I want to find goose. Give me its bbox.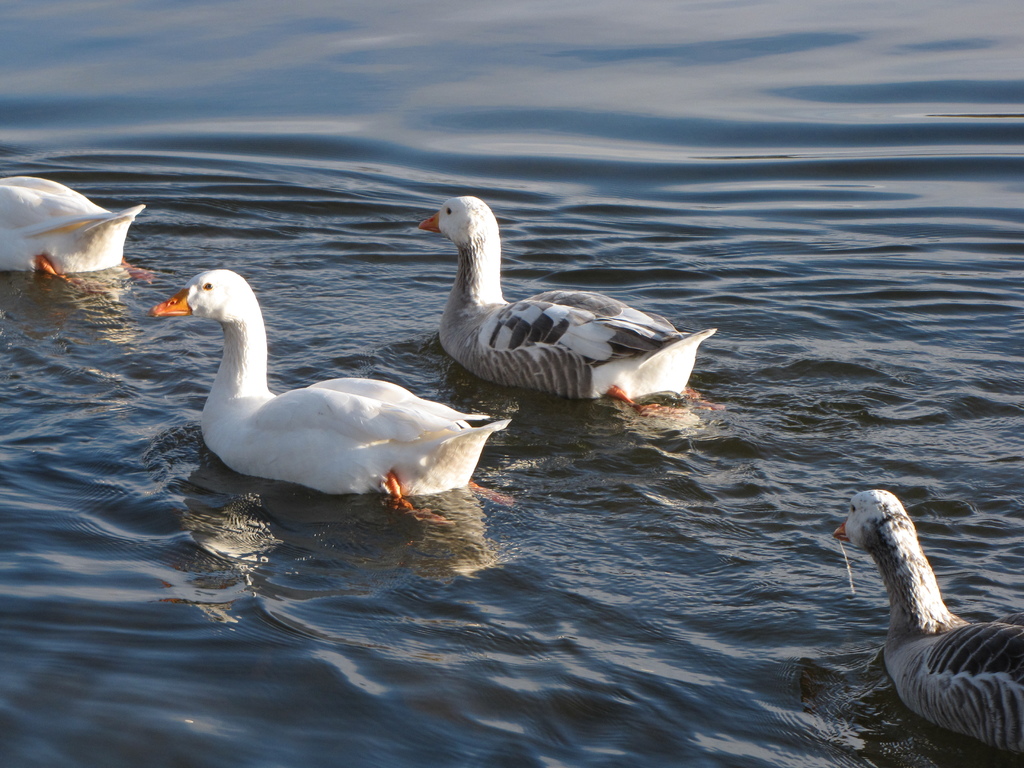
left=413, top=189, right=708, bottom=420.
